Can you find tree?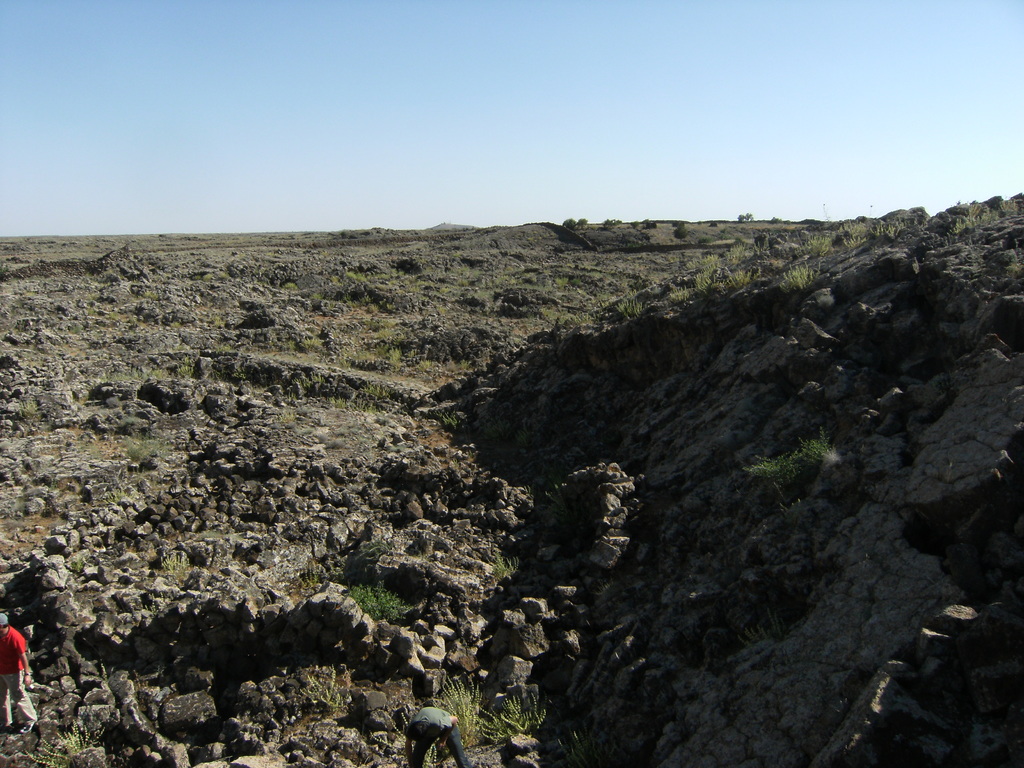
Yes, bounding box: 560:214:576:233.
